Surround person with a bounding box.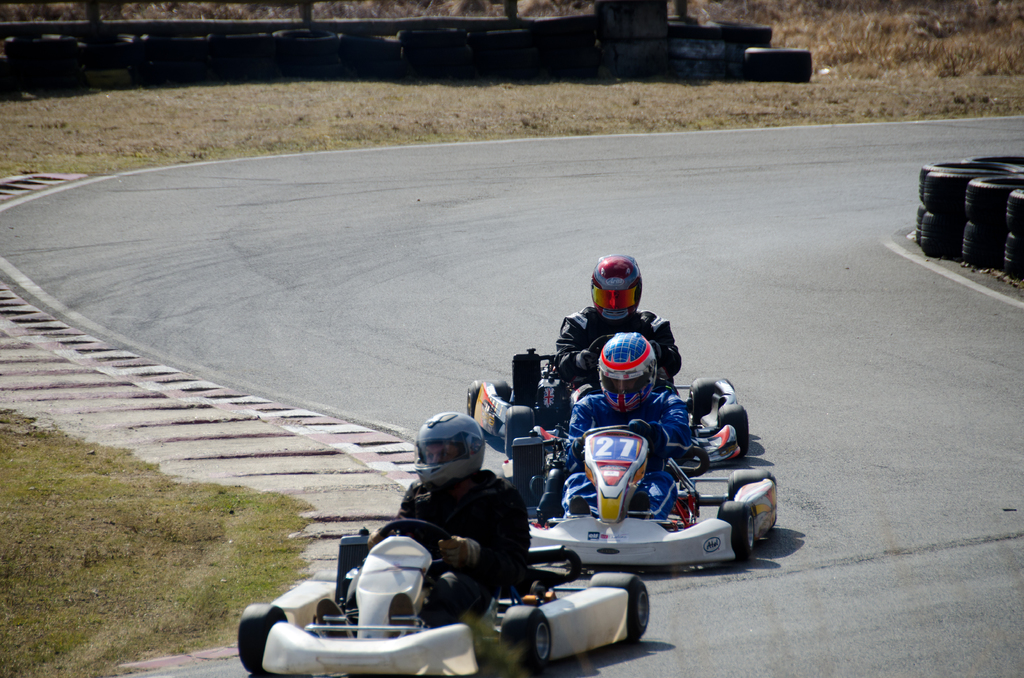
rect(359, 410, 532, 622).
